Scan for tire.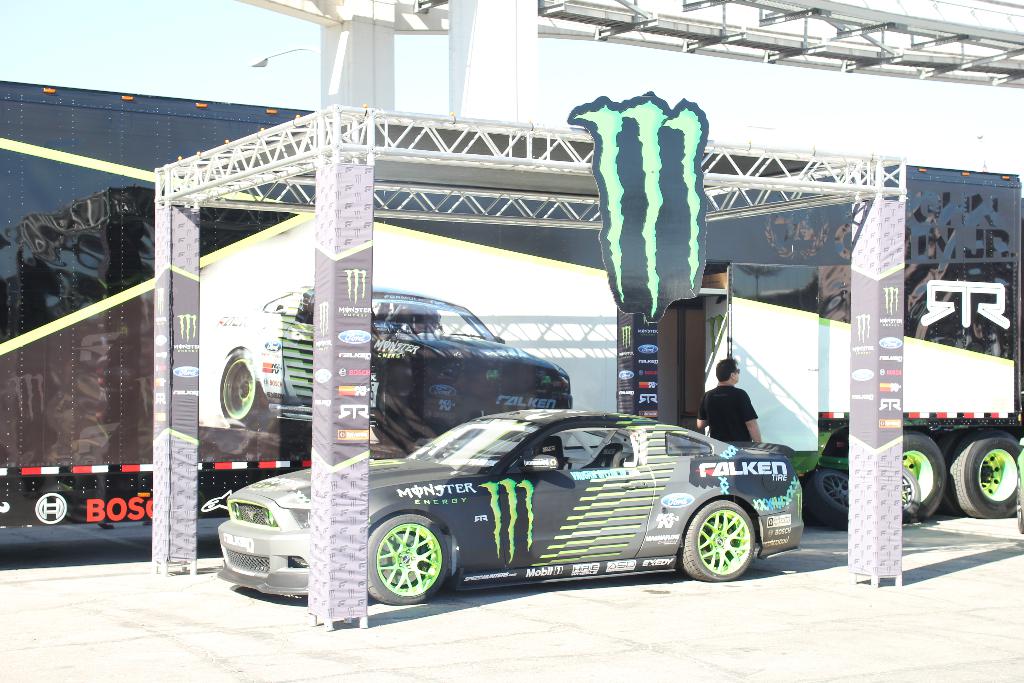
Scan result: 950,429,1023,518.
